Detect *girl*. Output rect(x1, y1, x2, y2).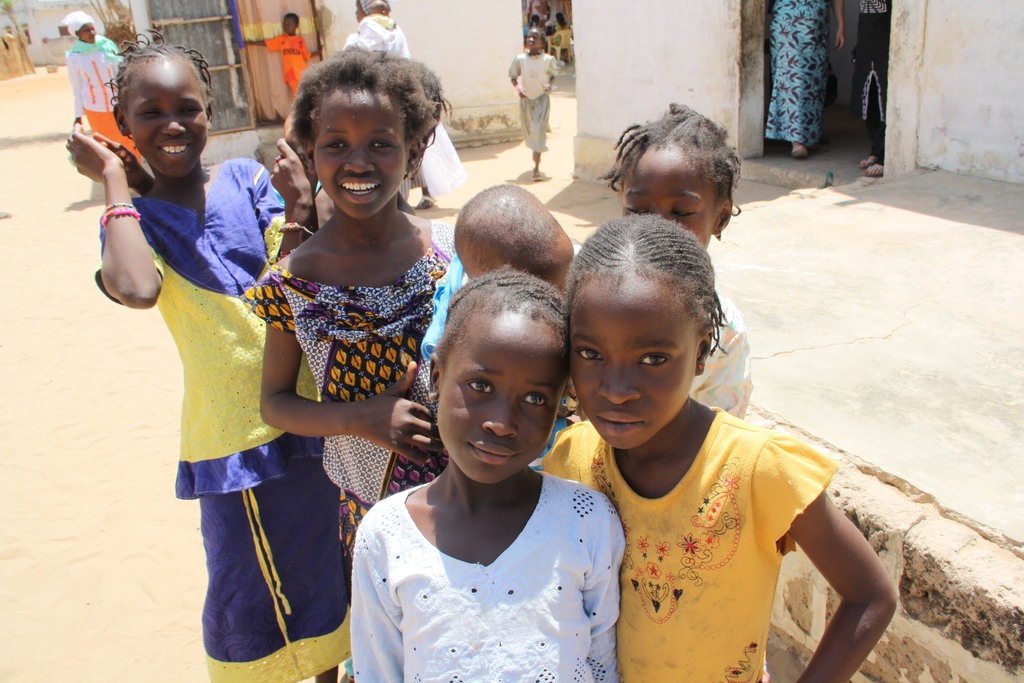
rect(280, 47, 449, 490).
